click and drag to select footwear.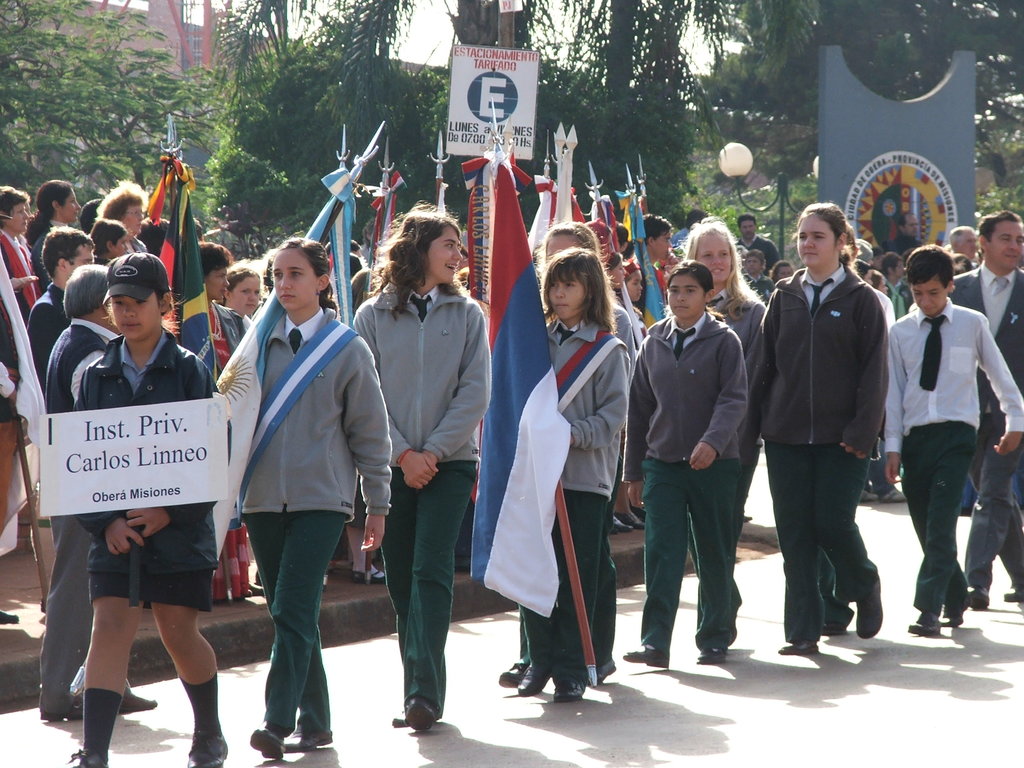
Selection: Rect(774, 641, 820, 657).
